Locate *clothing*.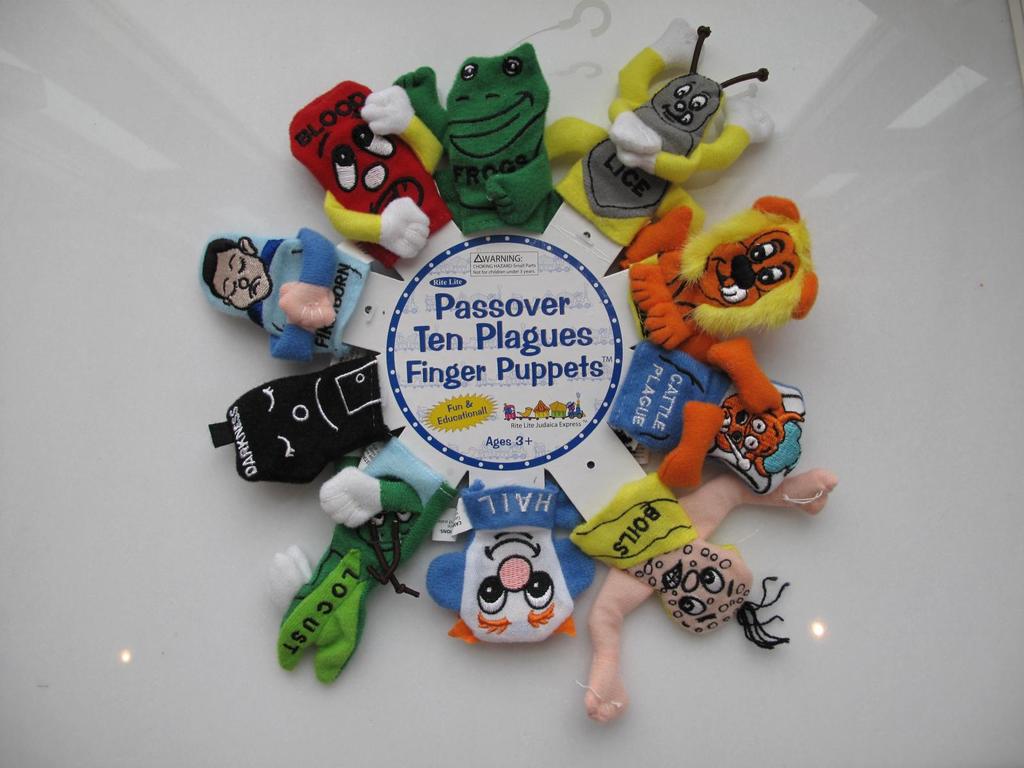
Bounding box: 624:205:814:408.
